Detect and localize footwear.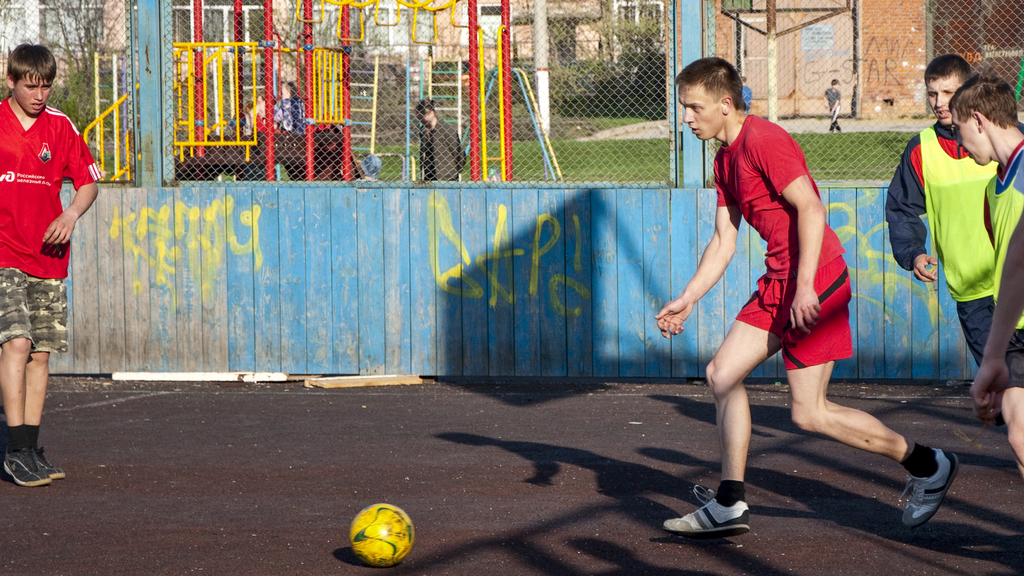
Localized at 899, 446, 963, 529.
